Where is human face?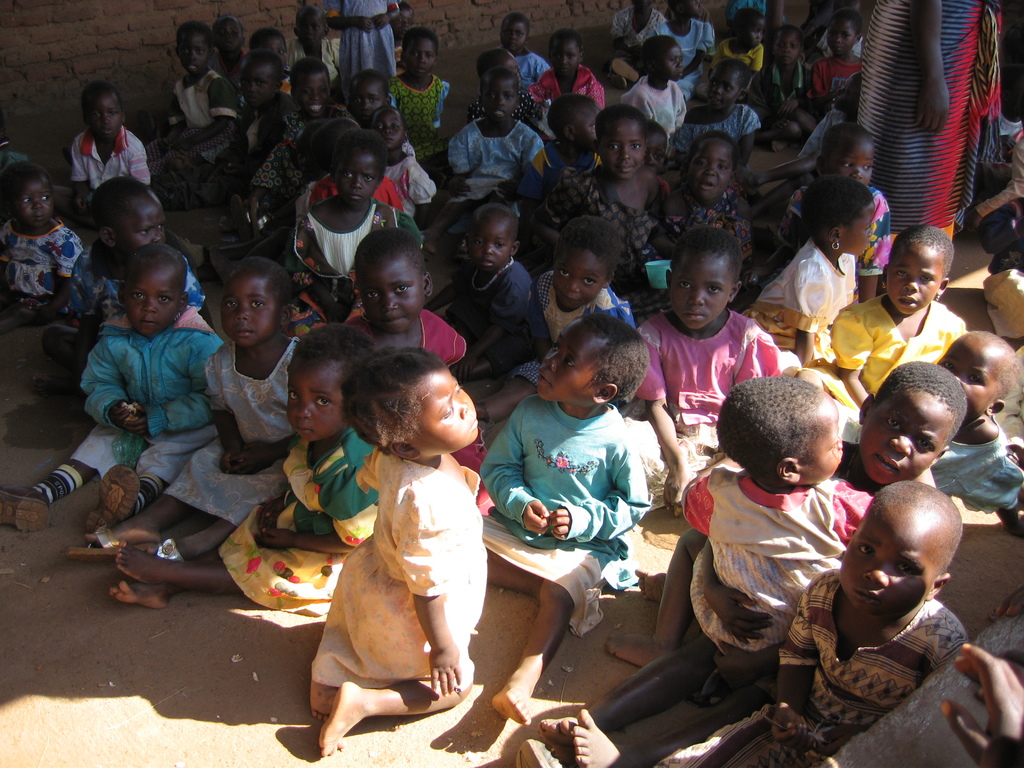
x1=844, y1=202, x2=873, y2=254.
